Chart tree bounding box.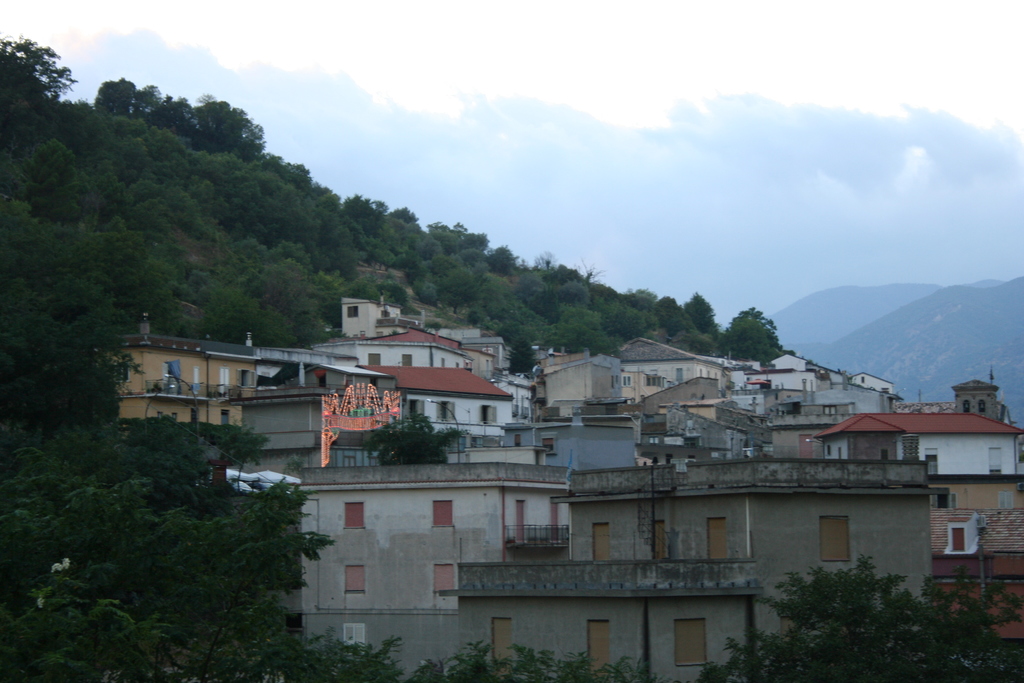
Charted: [x1=699, y1=549, x2=1023, y2=682].
